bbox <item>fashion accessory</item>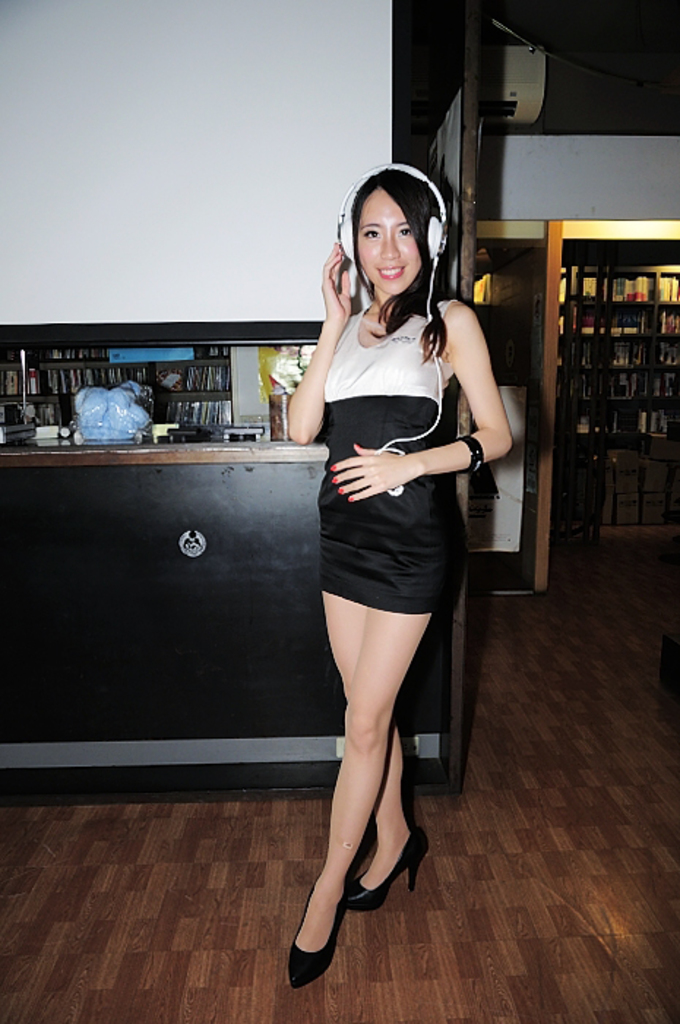
[348,827,431,904]
